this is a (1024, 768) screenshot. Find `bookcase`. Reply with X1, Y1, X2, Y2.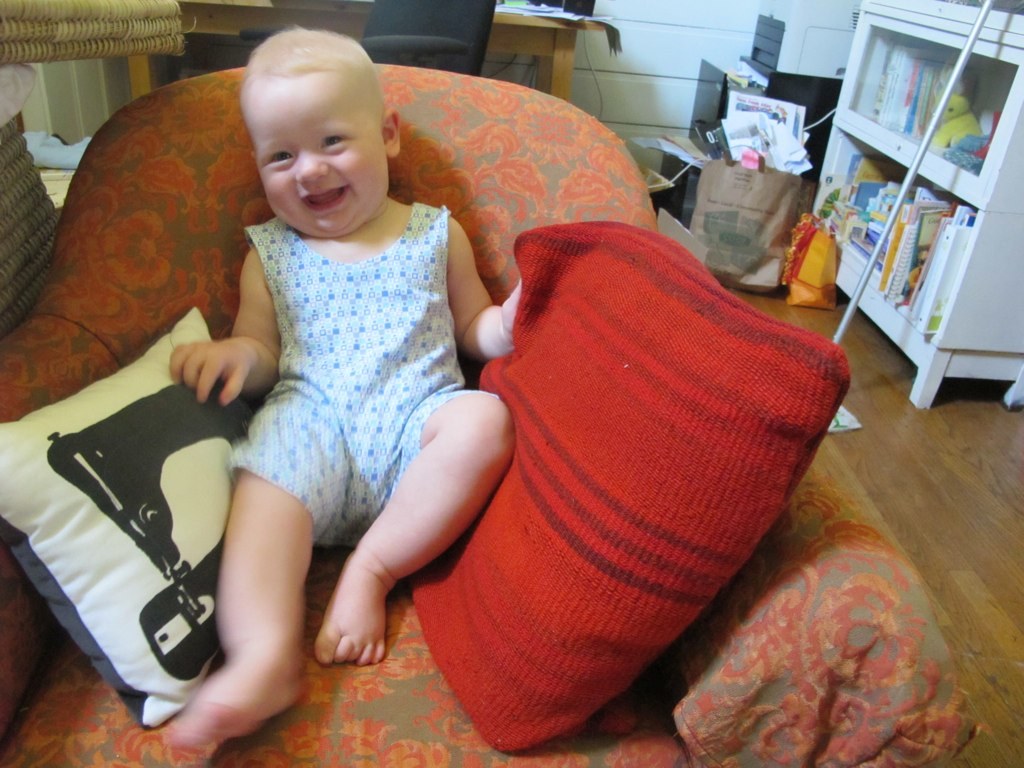
815, 6, 1017, 411.
